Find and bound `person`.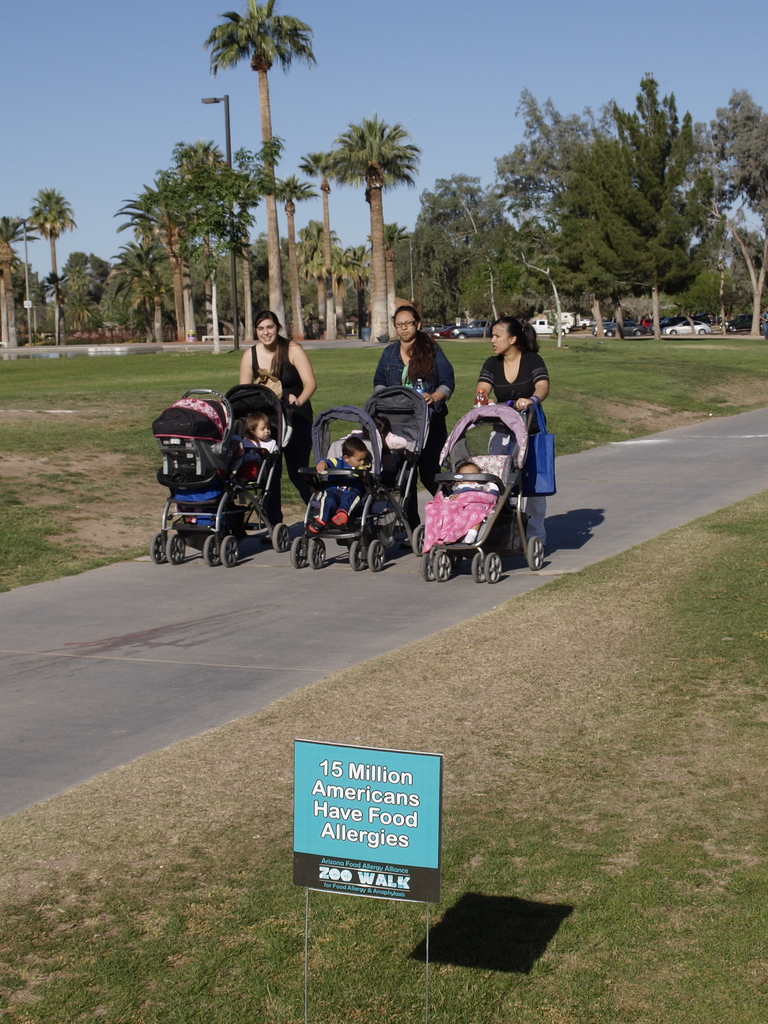
Bound: 463,313,571,575.
